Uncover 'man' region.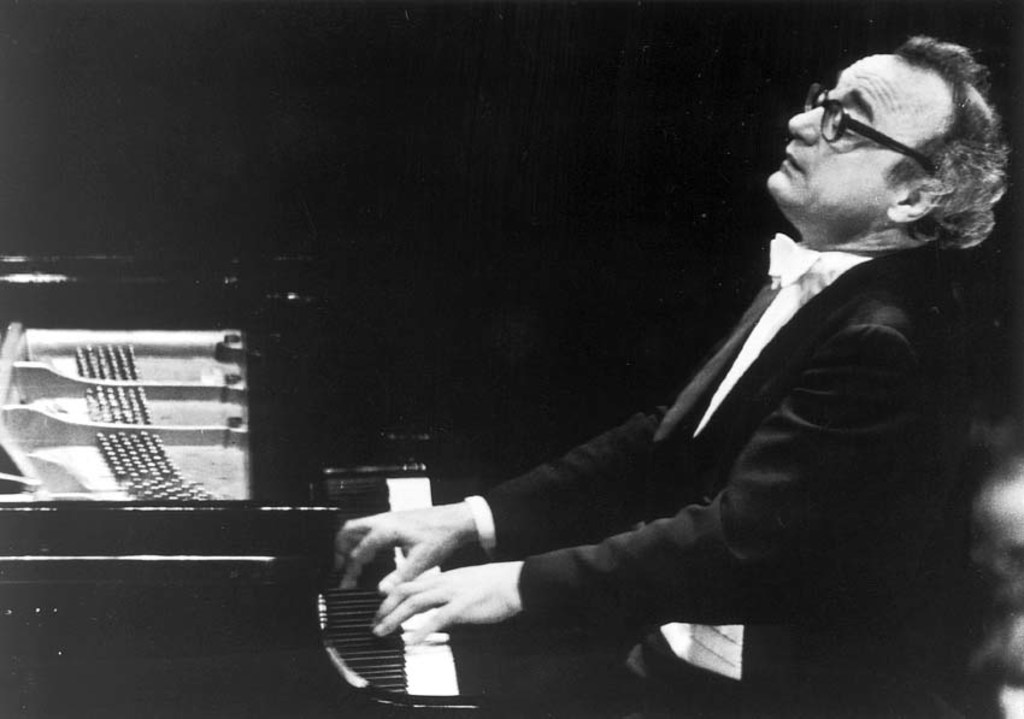
Uncovered: rect(281, 42, 973, 701).
